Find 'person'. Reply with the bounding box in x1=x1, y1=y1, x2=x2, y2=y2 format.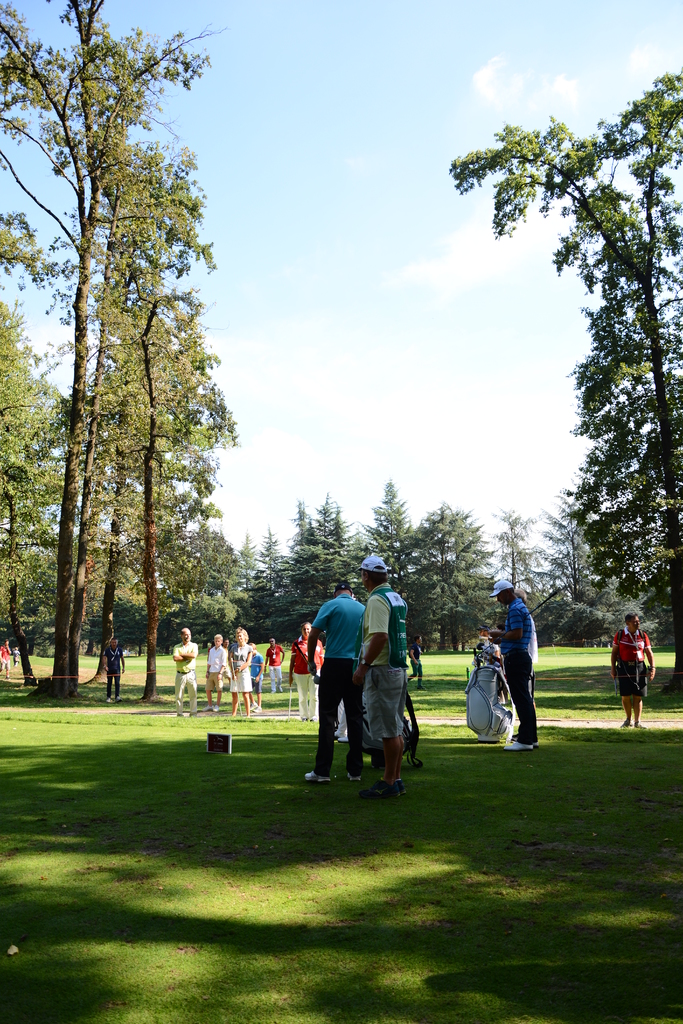
x1=513, y1=584, x2=543, y2=705.
